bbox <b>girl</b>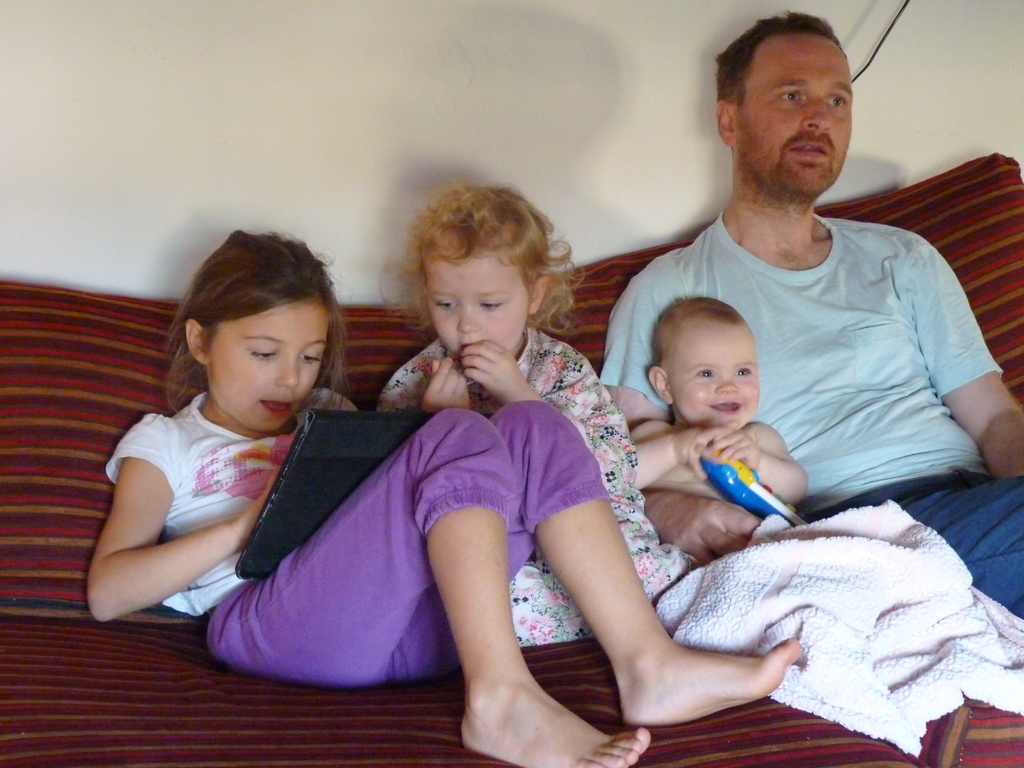
Rect(381, 186, 700, 648)
